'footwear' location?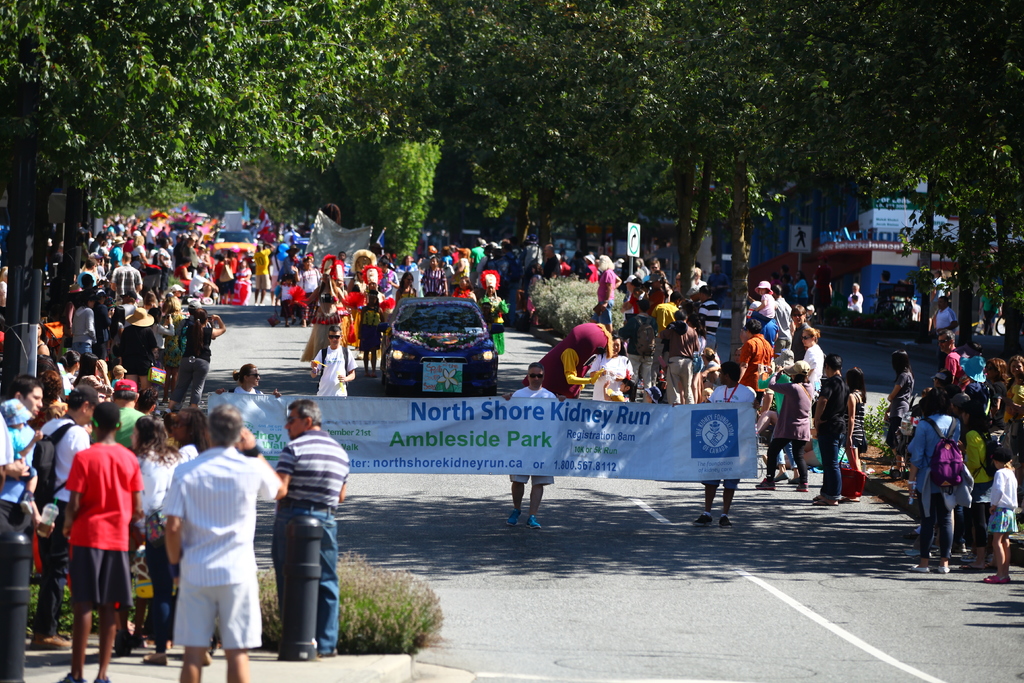
141:654:166:664
